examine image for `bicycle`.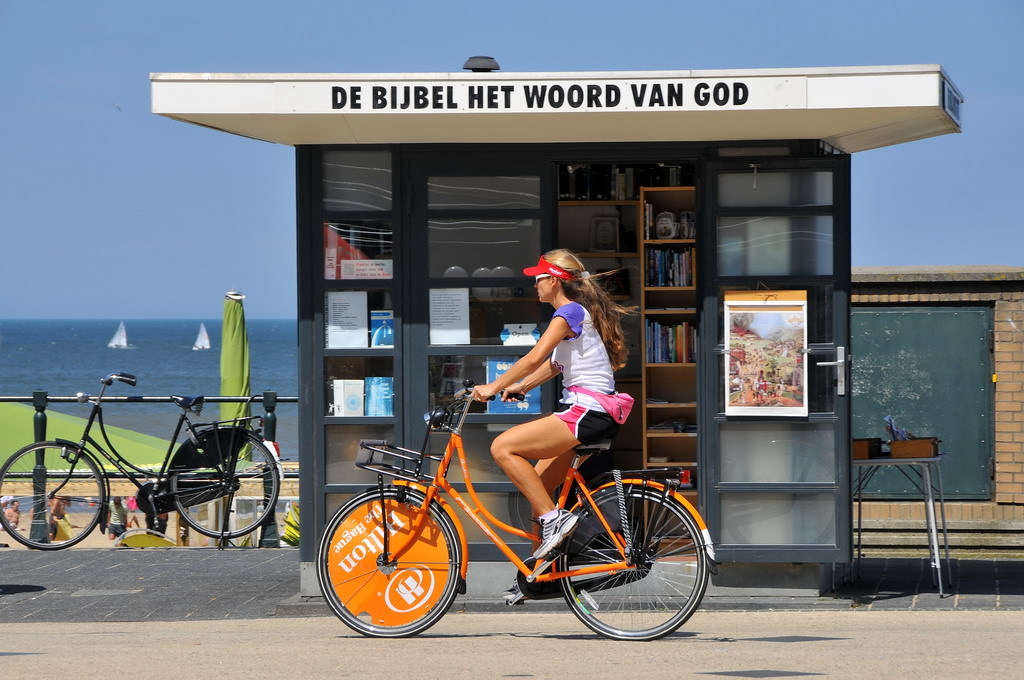
Examination result: BBox(0, 377, 281, 547).
